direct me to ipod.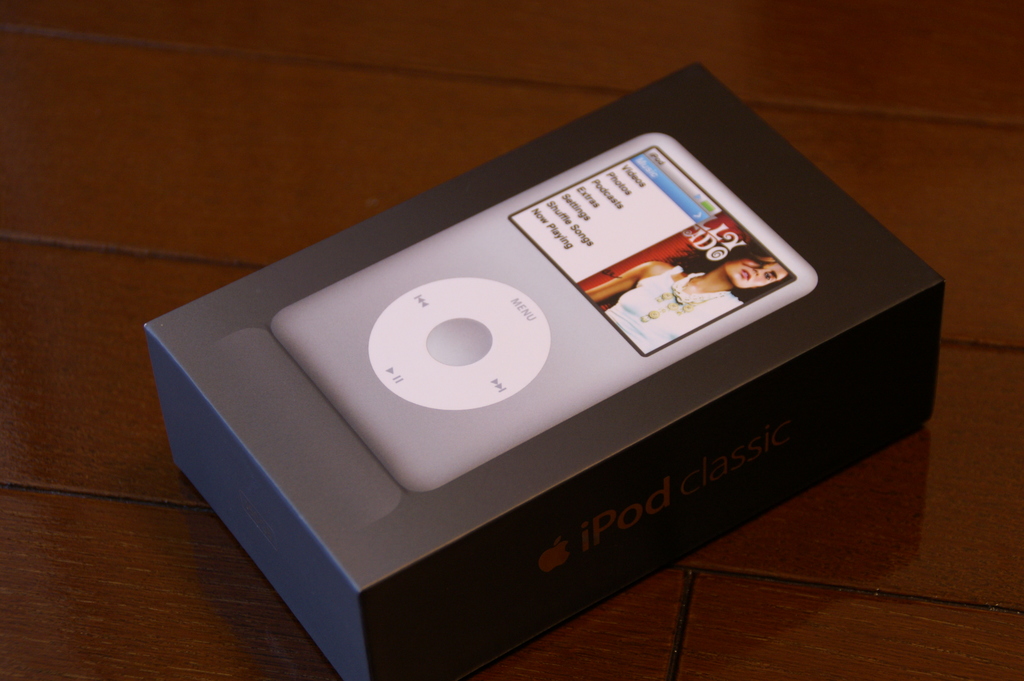
Direction: pyautogui.locateOnScreen(269, 132, 817, 492).
